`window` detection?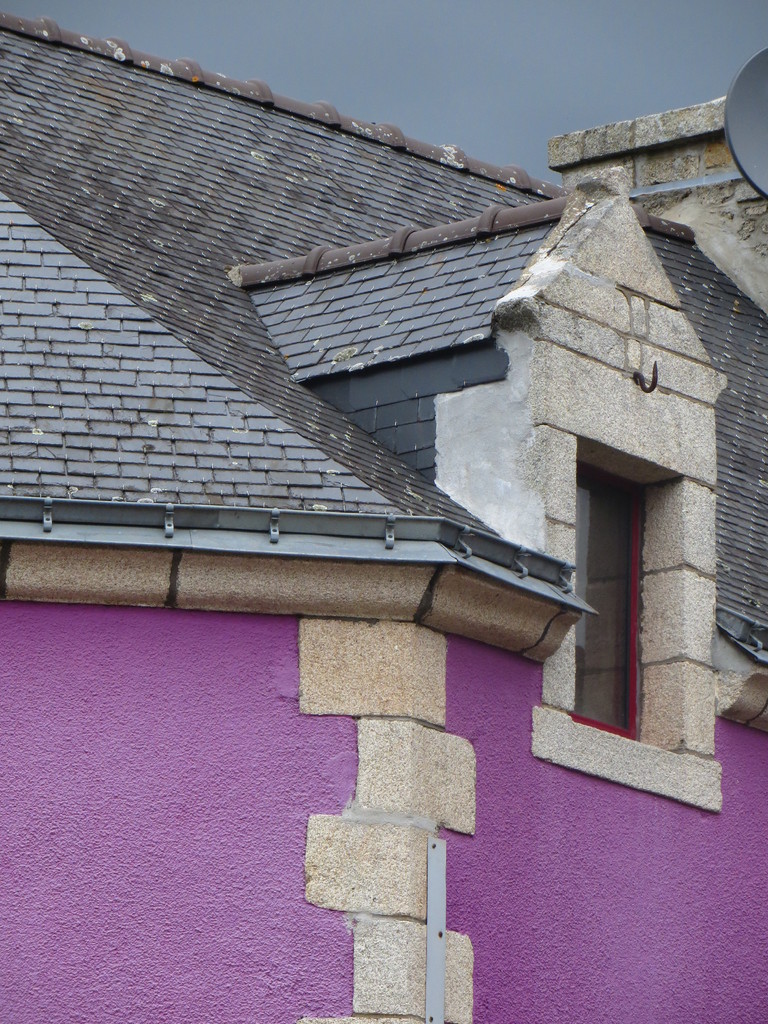
[498,425,705,804]
